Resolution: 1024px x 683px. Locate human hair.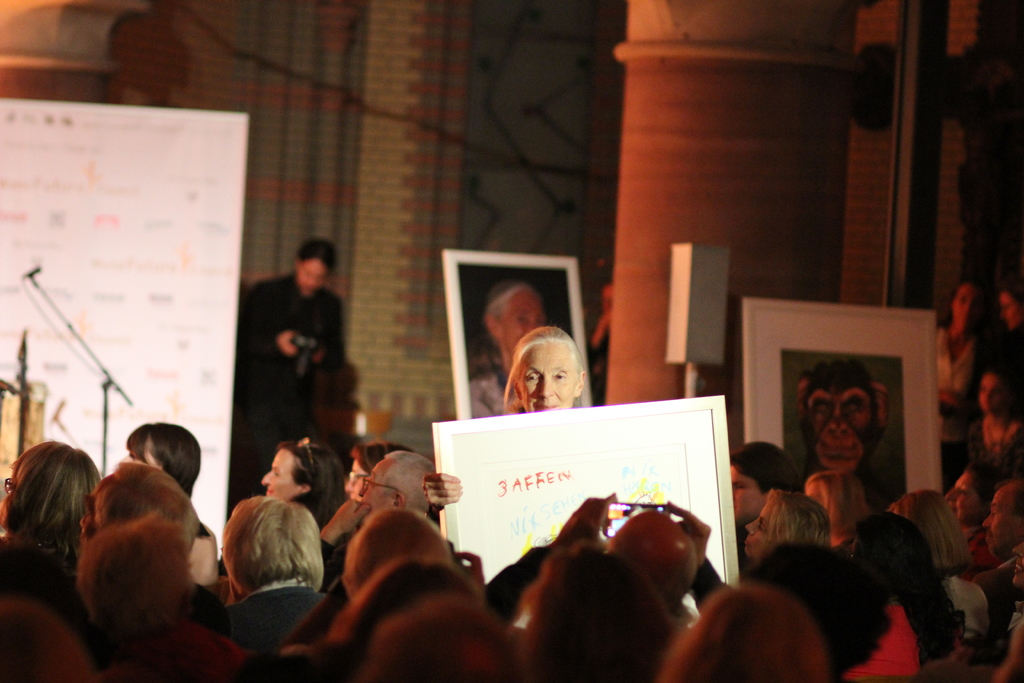
748/541/890/672.
